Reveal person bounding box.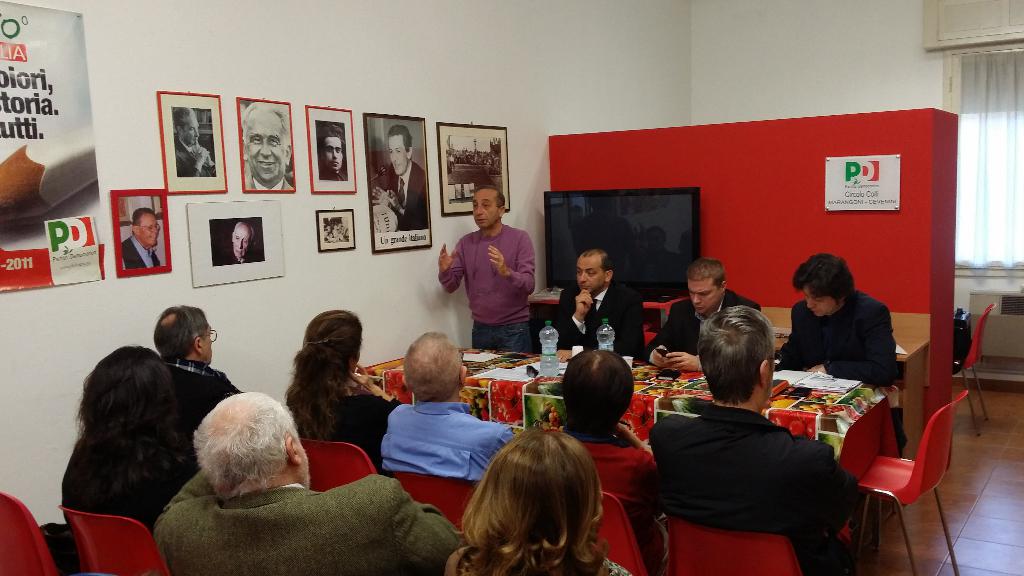
Revealed: BBox(381, 320, 516, 482).
